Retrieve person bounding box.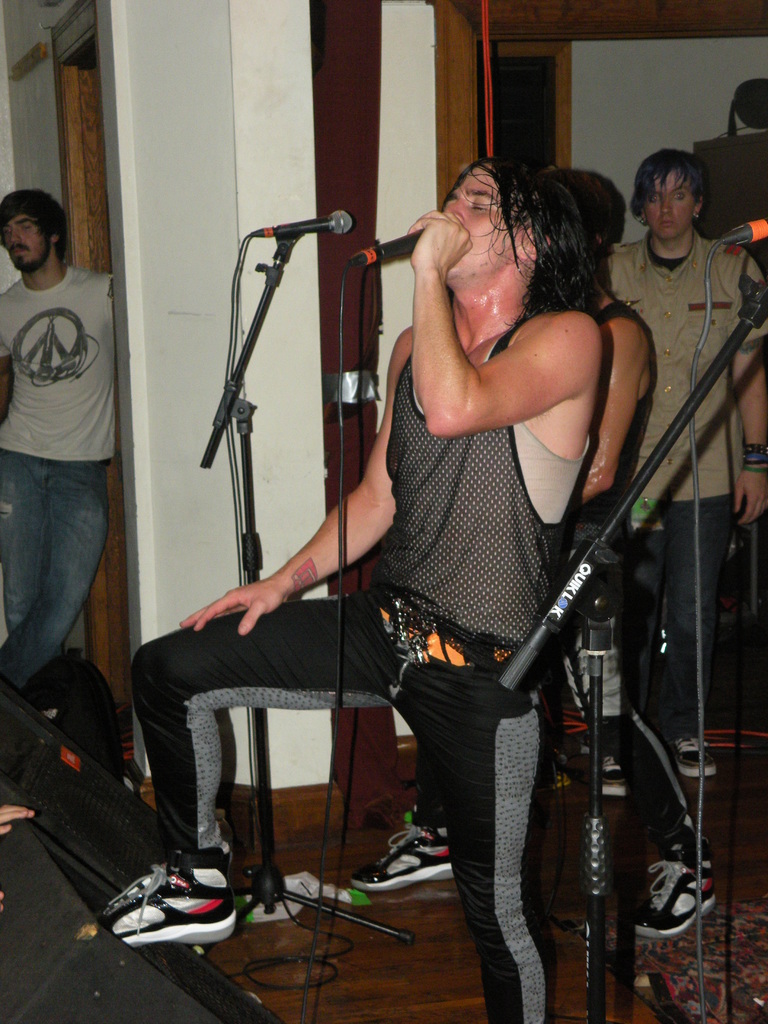
Bounding box: {"left": 348, "top": 161, "right": 717, "bottom": 938}.
